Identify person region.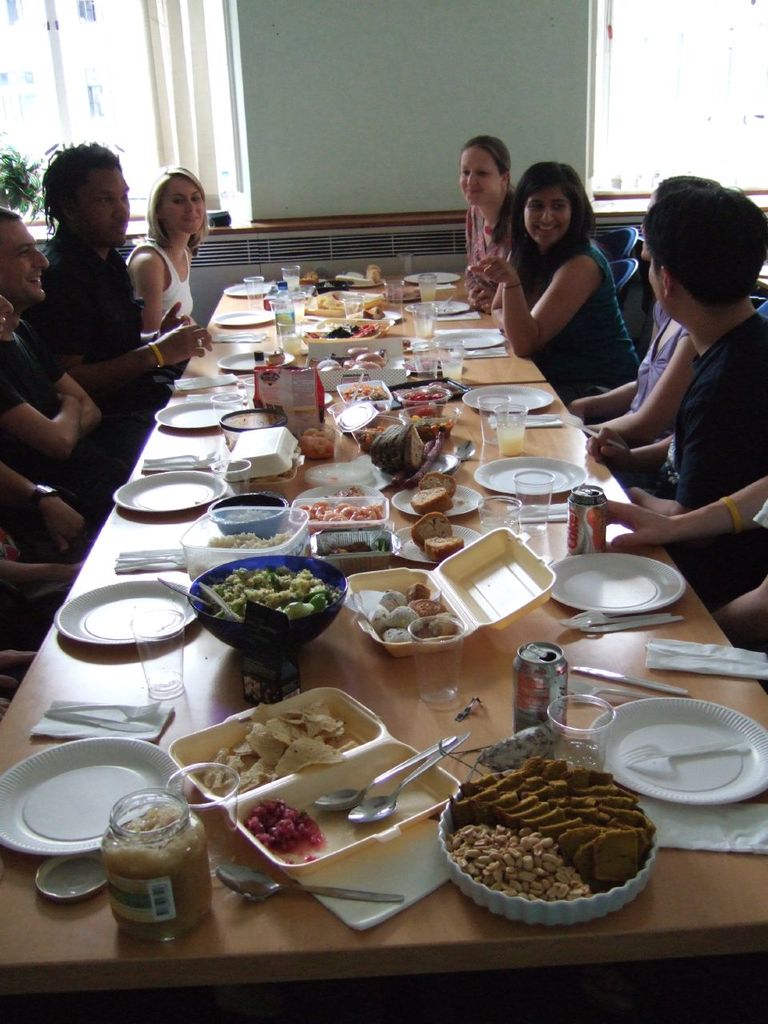
Region: 584 169 767 602.
